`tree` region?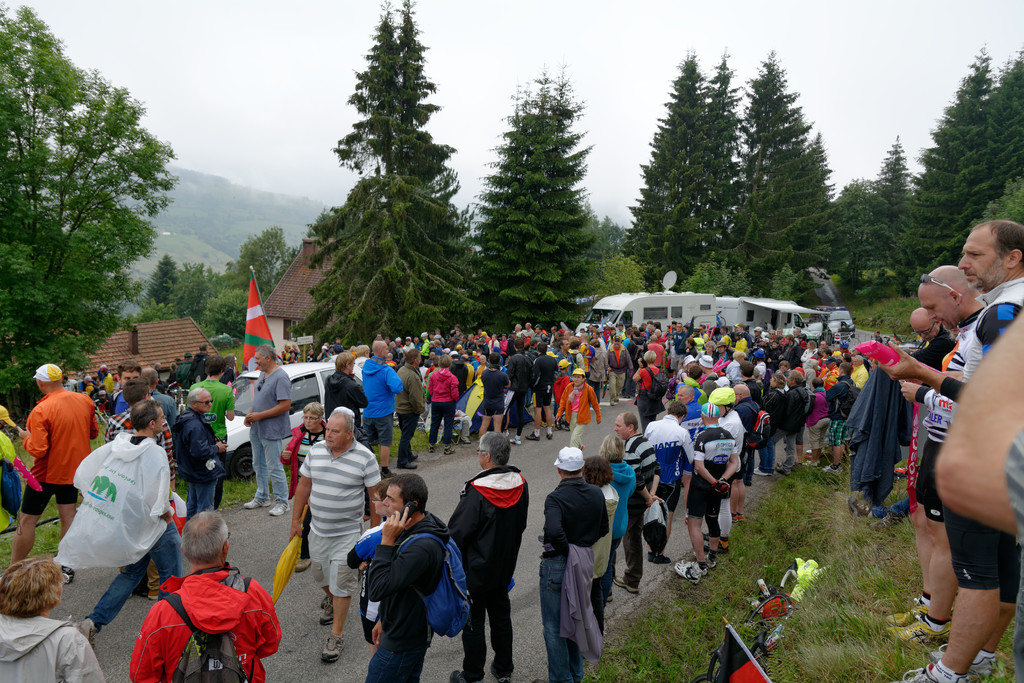
(468, 71, 598, 342)
